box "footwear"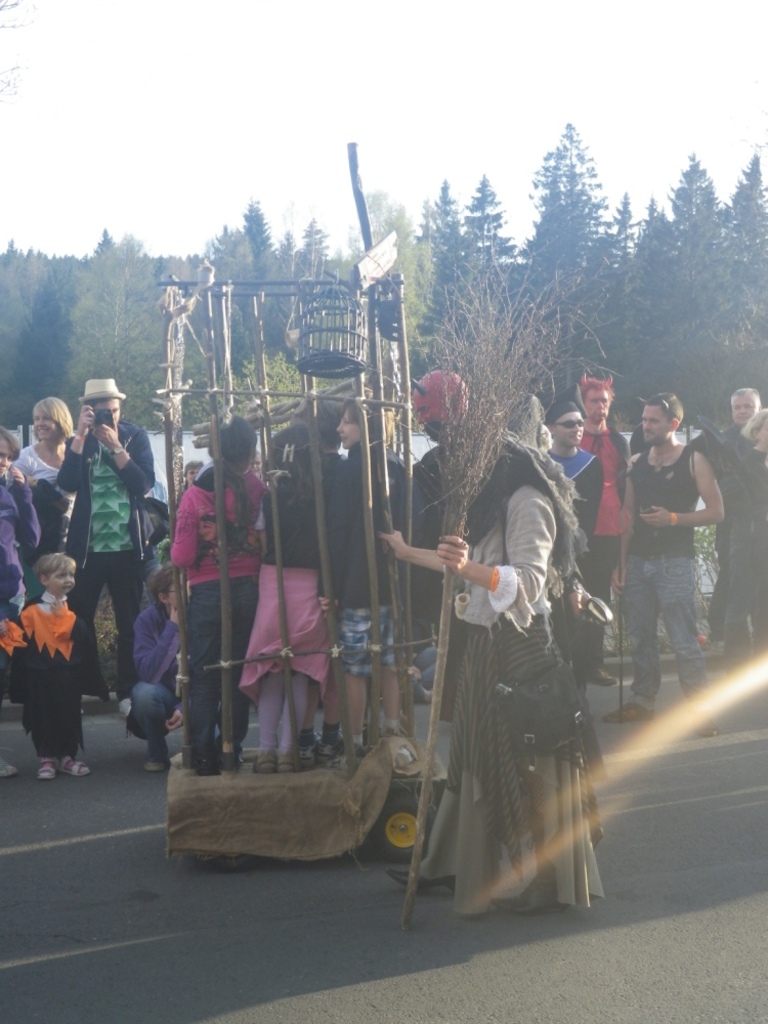
select_region(119, 695, 130, 715)
